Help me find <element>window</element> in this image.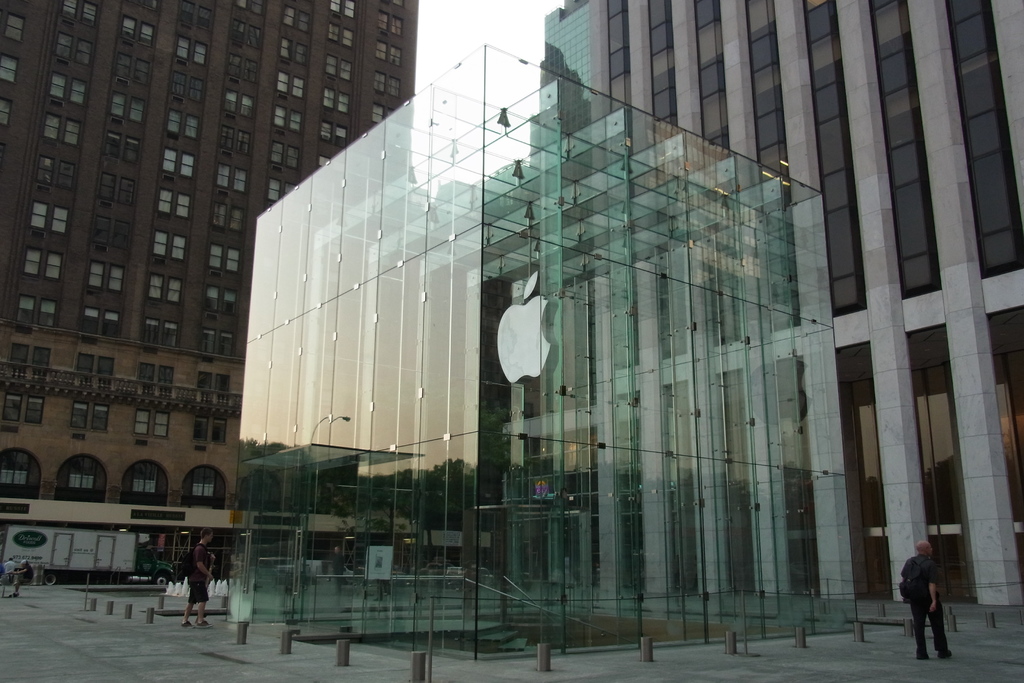
Found it: (x1=20, y1=295, x2=42, y2=331).
